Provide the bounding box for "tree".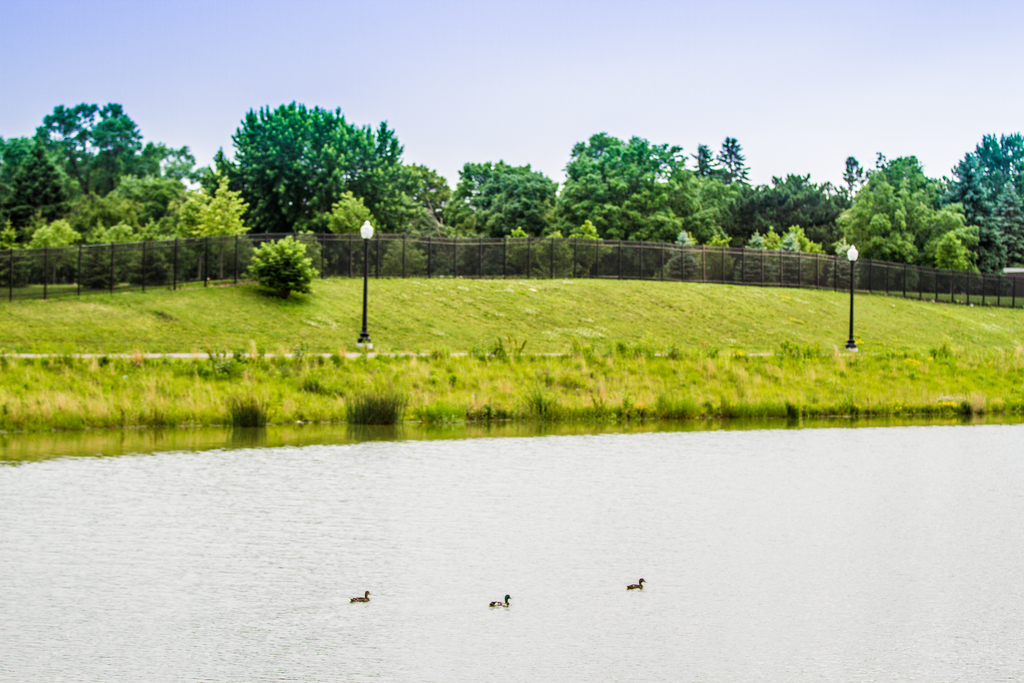
select_region(738, 171, 847, 259).
